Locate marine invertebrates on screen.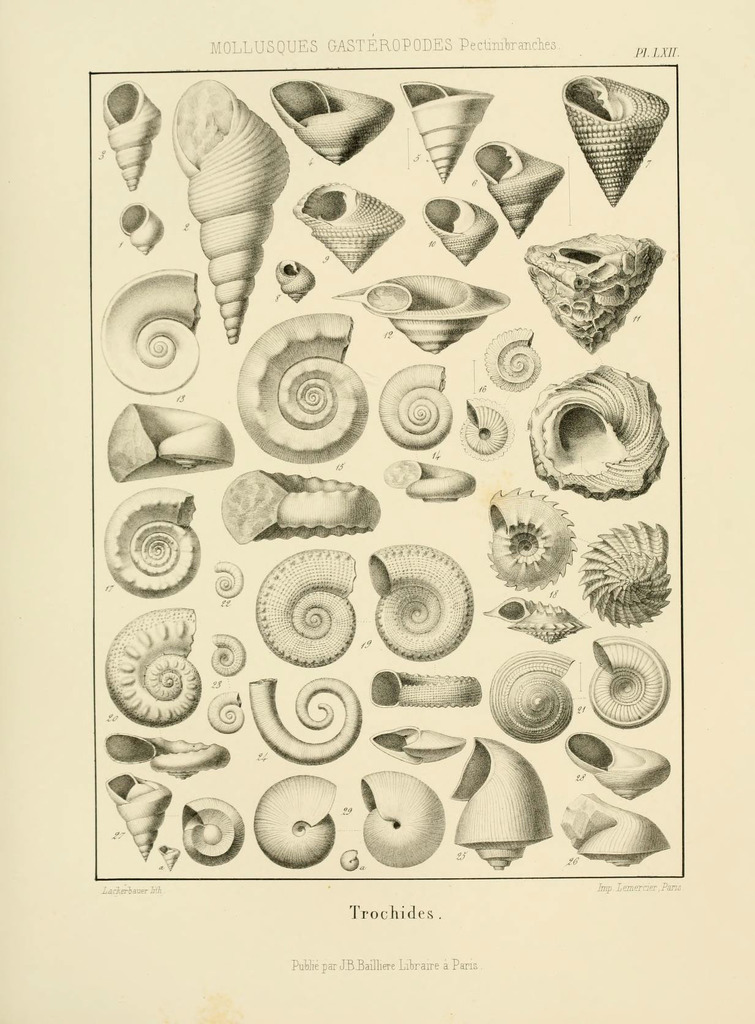
On screen at box=[247, 547, 366, 672].
